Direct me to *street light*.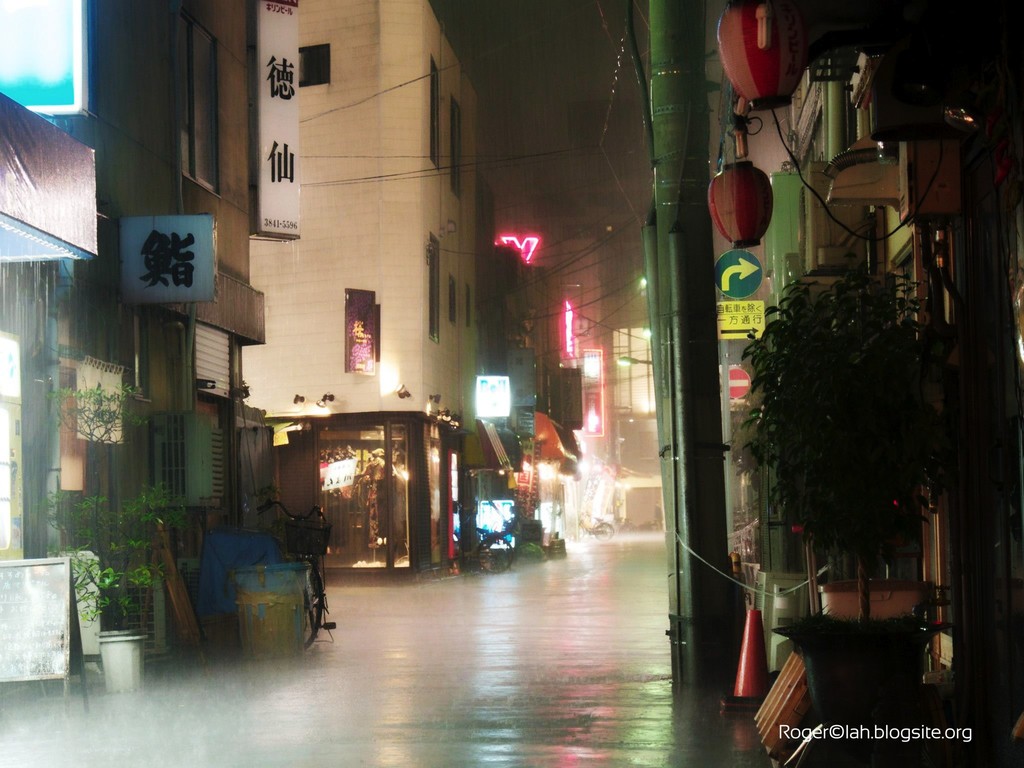
Direction: [611, 346, 650, 368].
